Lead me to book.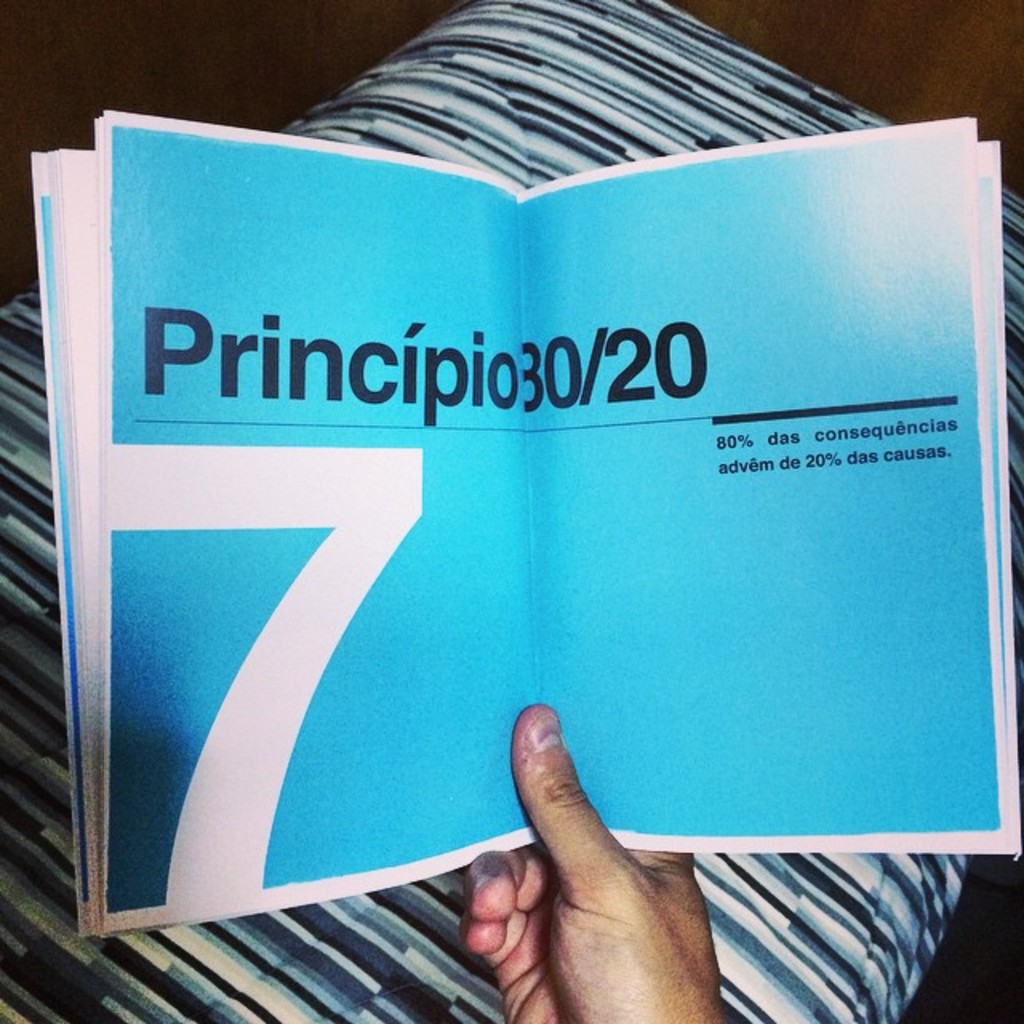
Lead to select_region(37, 106, 1022, 941).
